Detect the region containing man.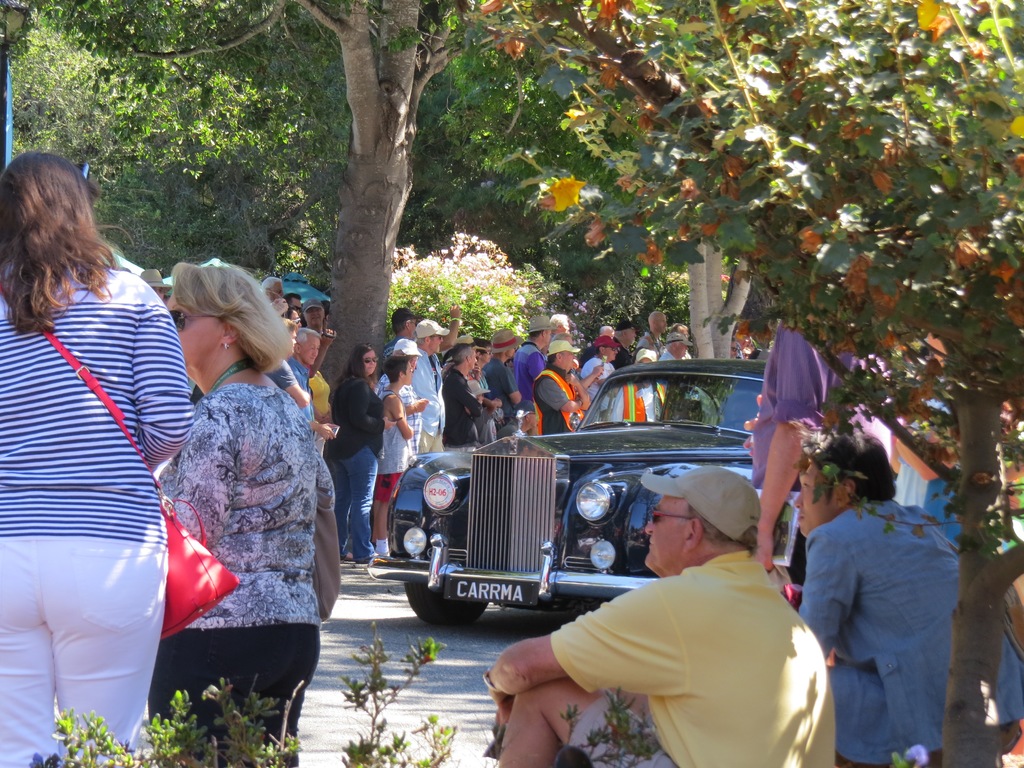
[611, 318, 639, 366].
